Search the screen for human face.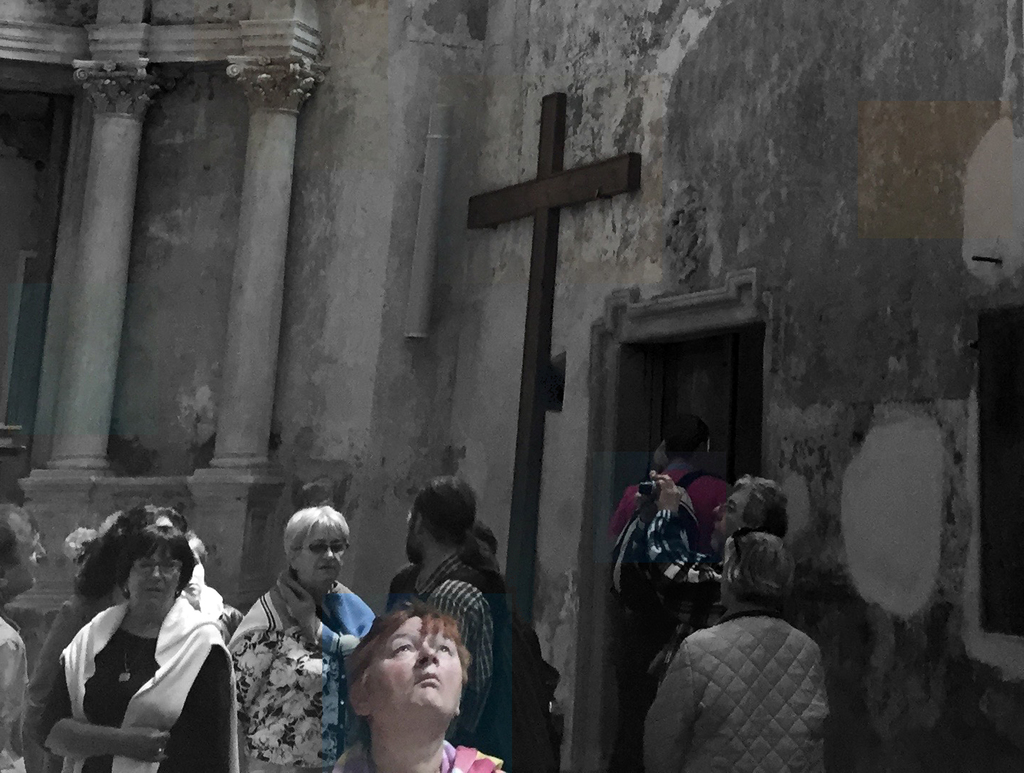
Found at [407,505,418,557].
